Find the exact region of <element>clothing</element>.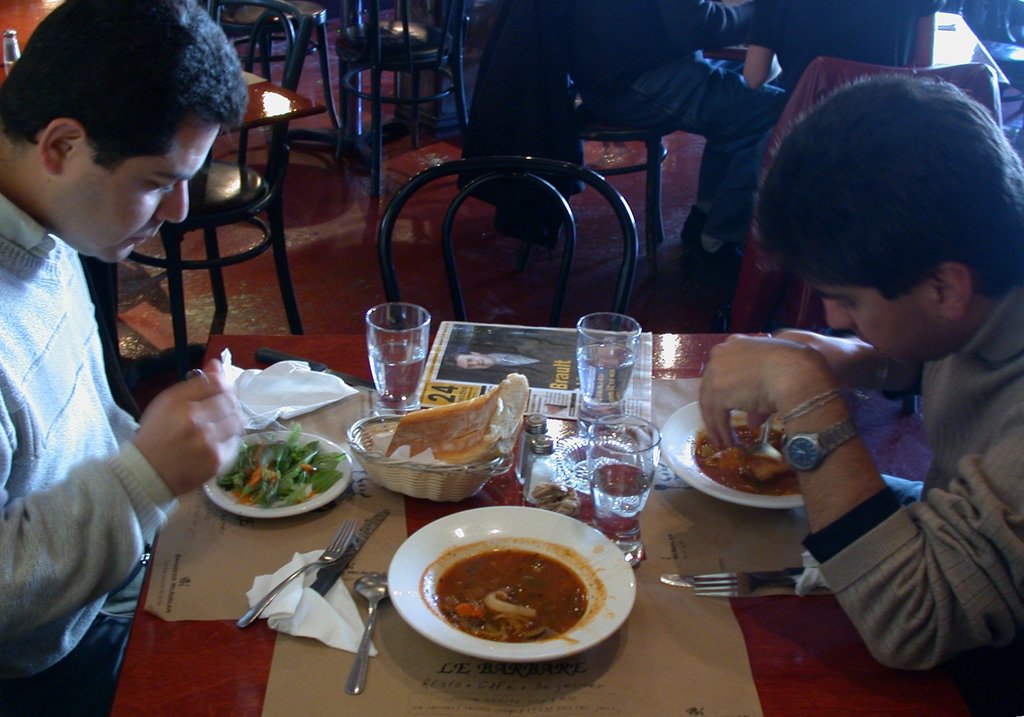
Exact region: (x1=456, y1=0, x2=588, y2=253).
